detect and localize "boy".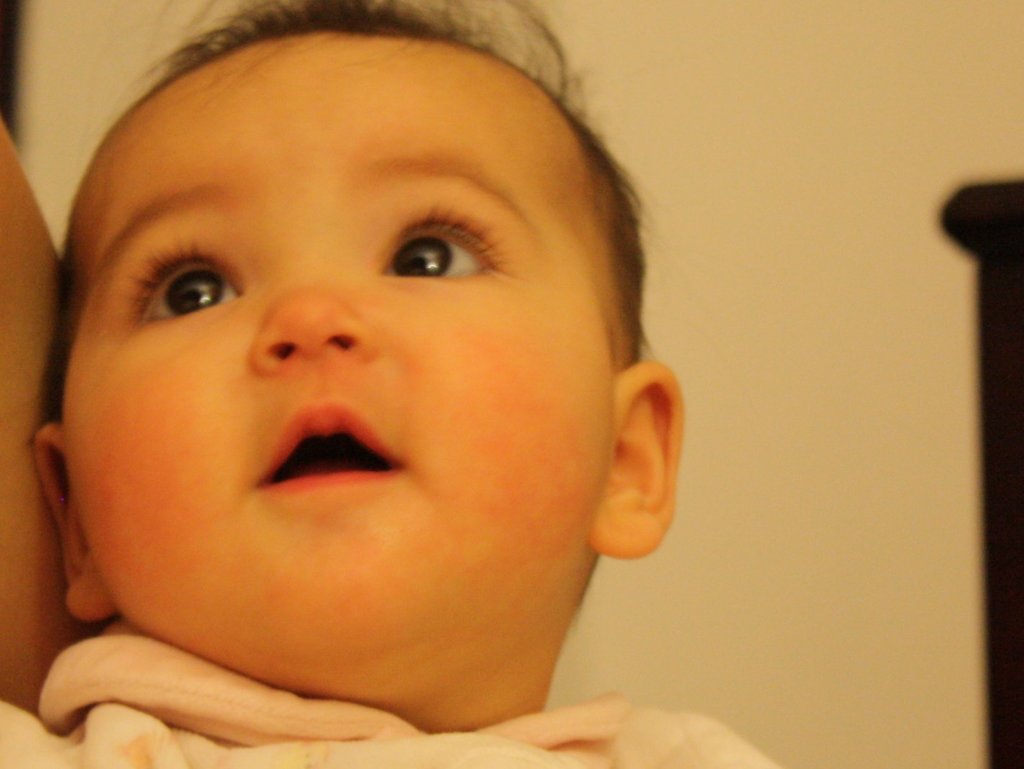
Localized at pyautogui.locateOnScreen(0, 0, 776, 768).
